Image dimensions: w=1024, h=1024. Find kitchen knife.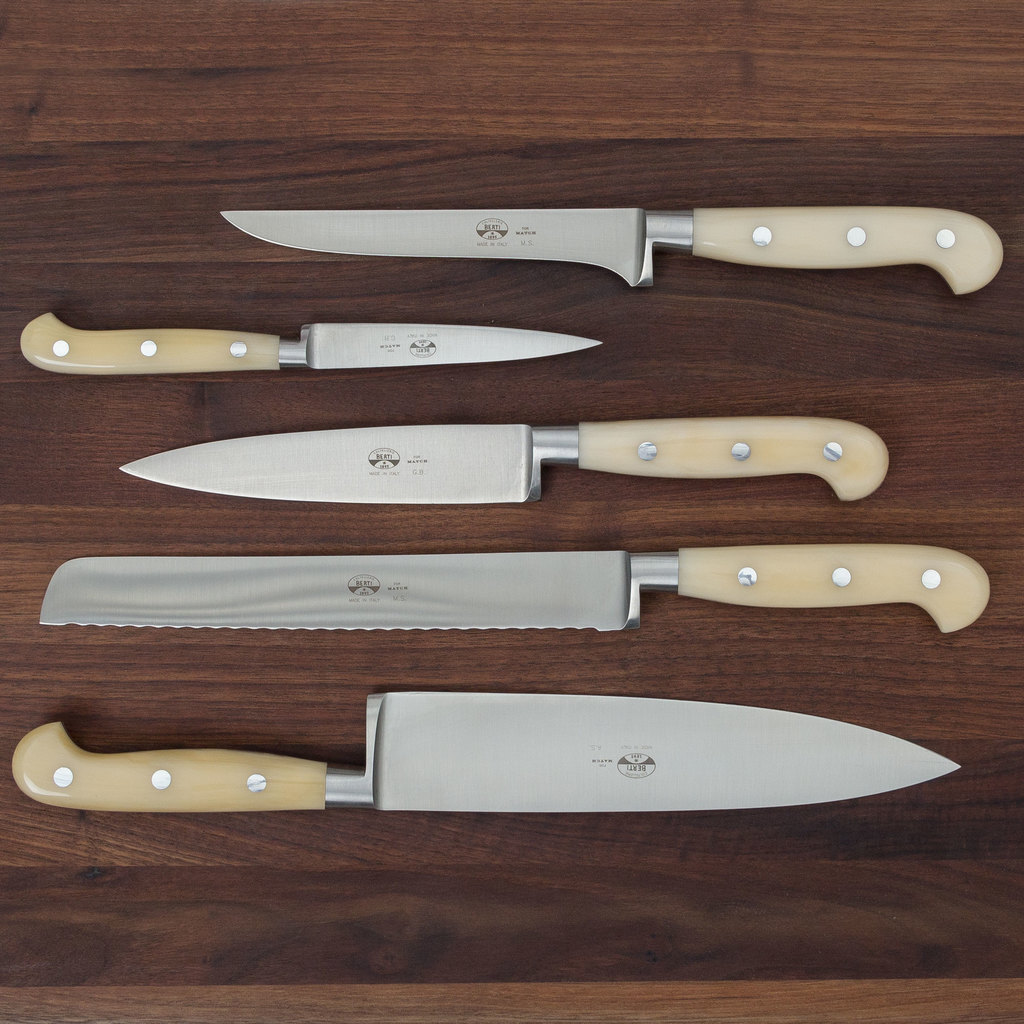
[119,421,891,508].
